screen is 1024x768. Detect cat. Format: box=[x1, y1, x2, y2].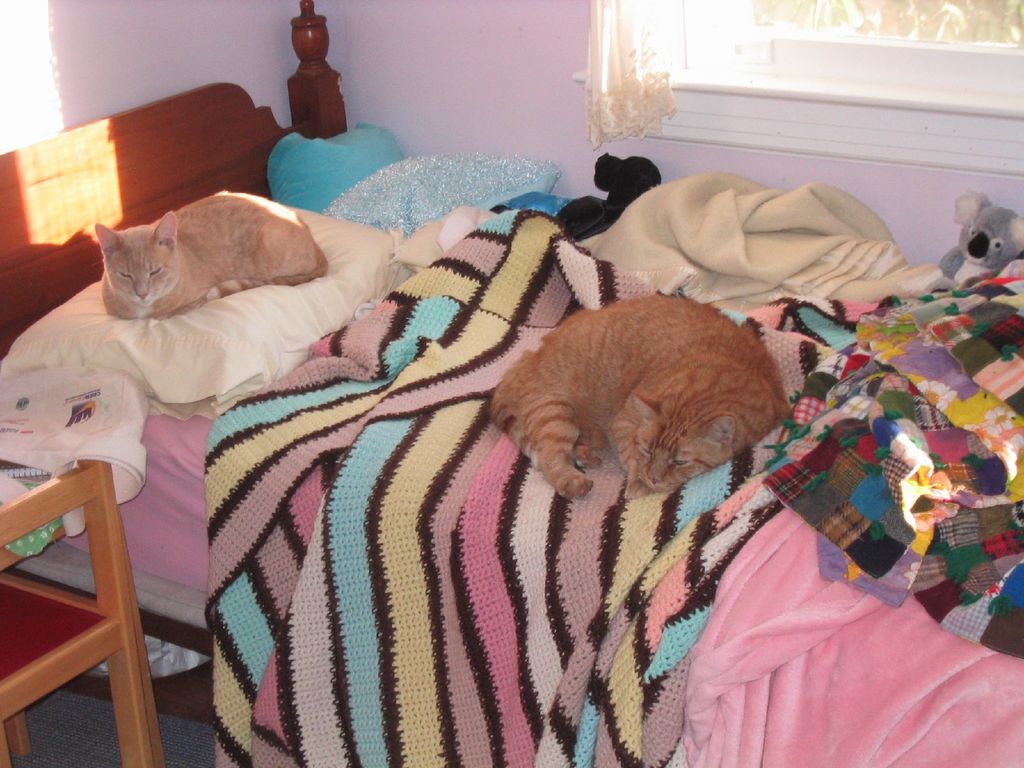
box=[489, 289, 793, 499].
